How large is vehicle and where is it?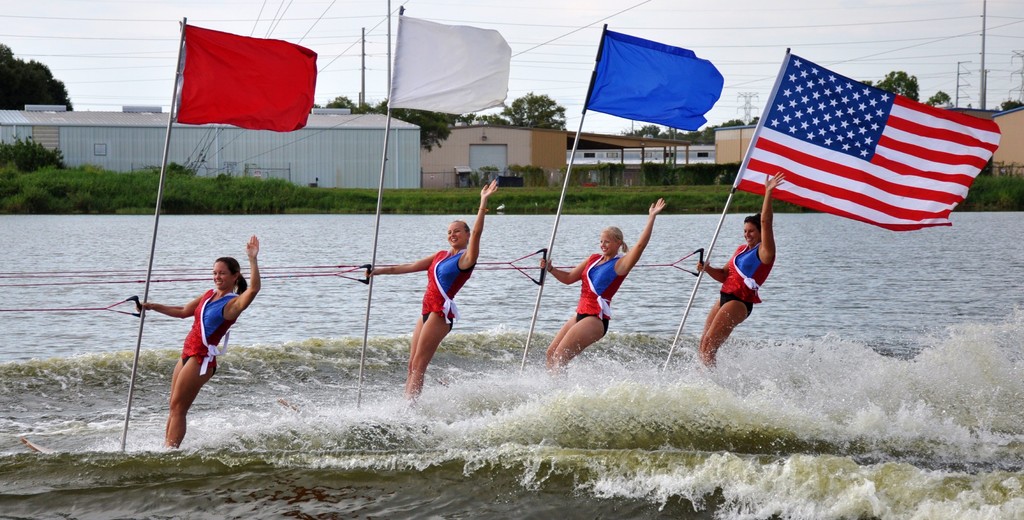
Bounding box: [left=21, top=437, right=788, bottom=461].
